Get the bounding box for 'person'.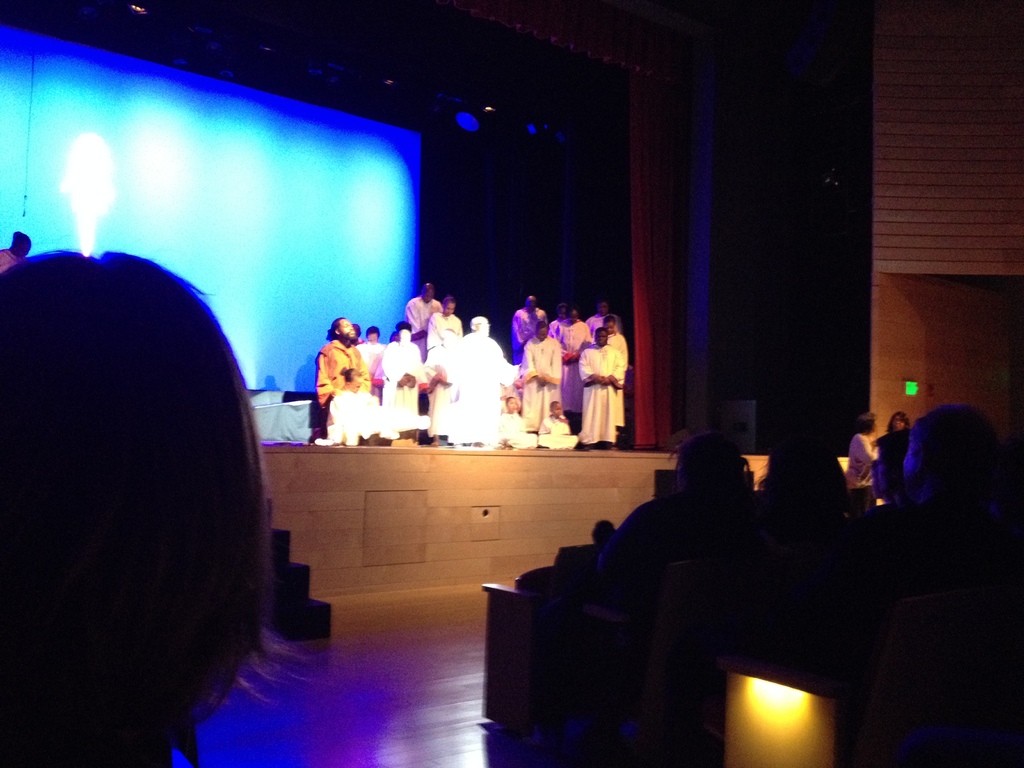
box=[303, 321, 365, 461].
